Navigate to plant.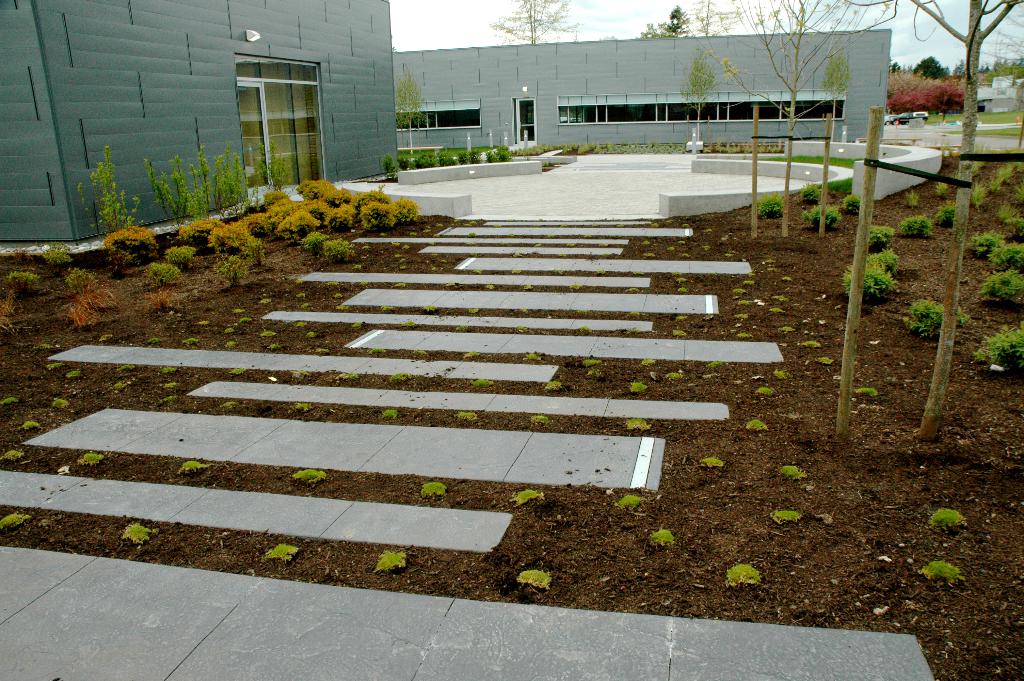
Navigation target: 347/183/388/206.
